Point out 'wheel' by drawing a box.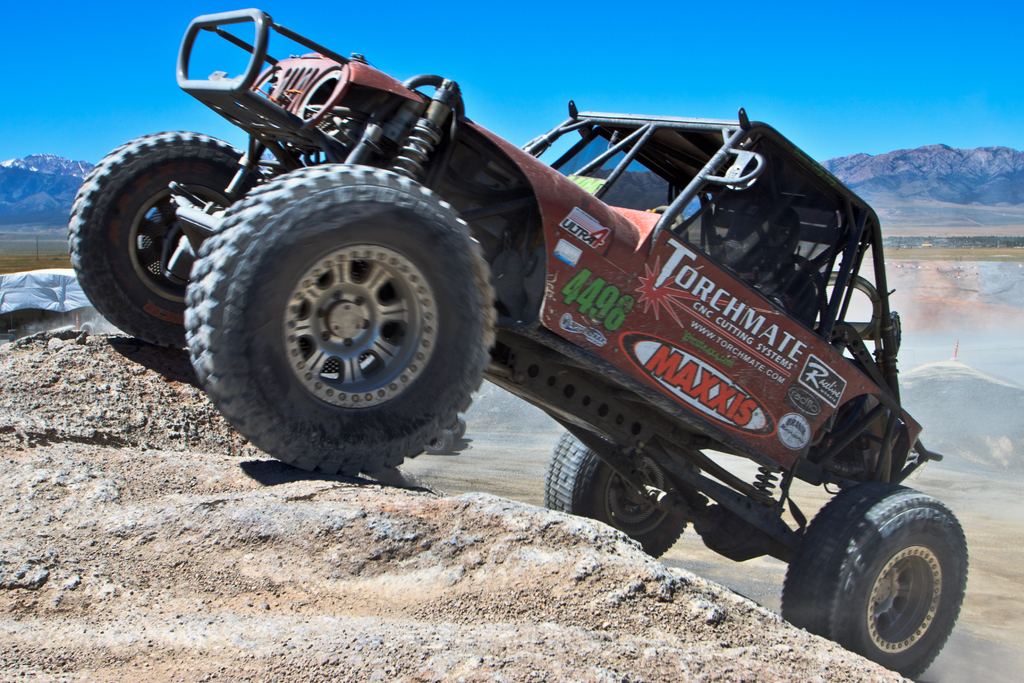
x1=781 y1=484 x2=955 y2=682.
